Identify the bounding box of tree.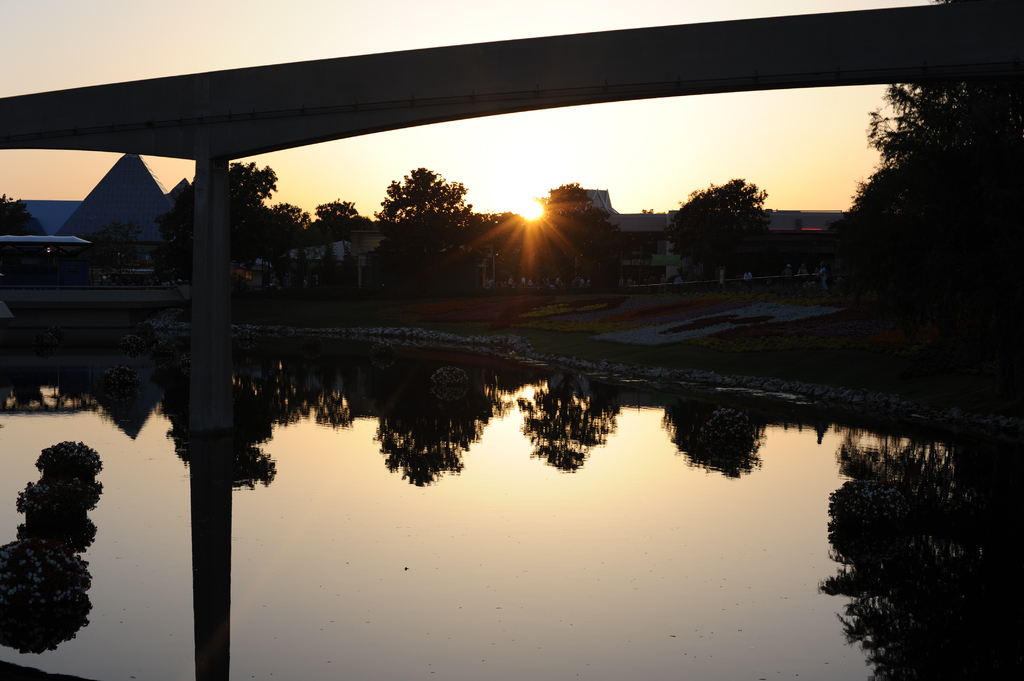
272 200 314 239.
